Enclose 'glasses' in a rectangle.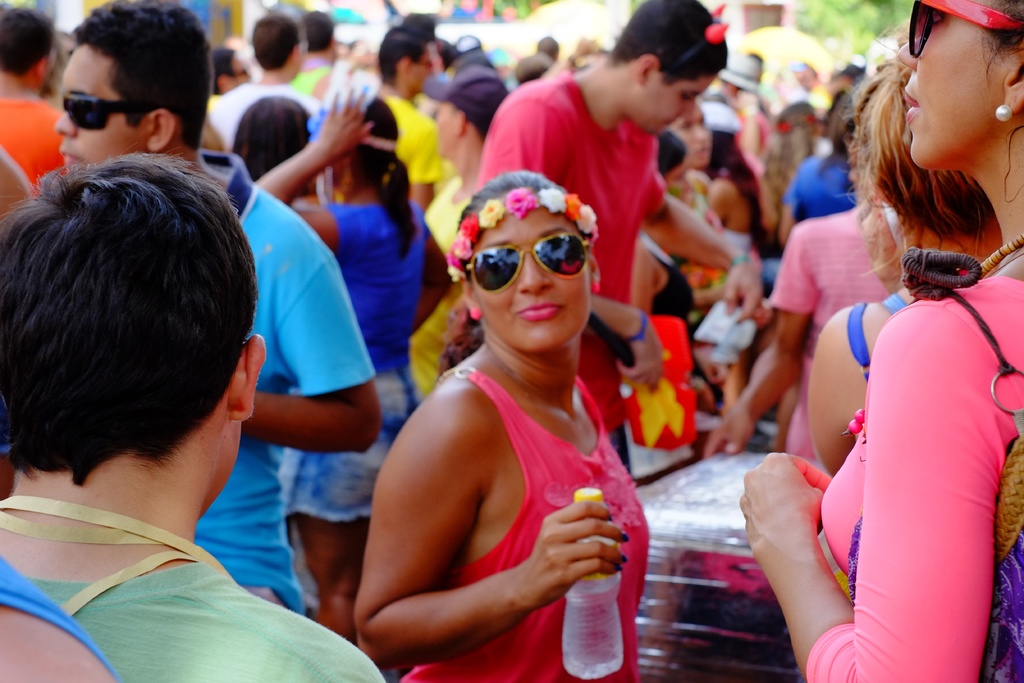
x1=53 y1=95 x2=201 y2=135.
